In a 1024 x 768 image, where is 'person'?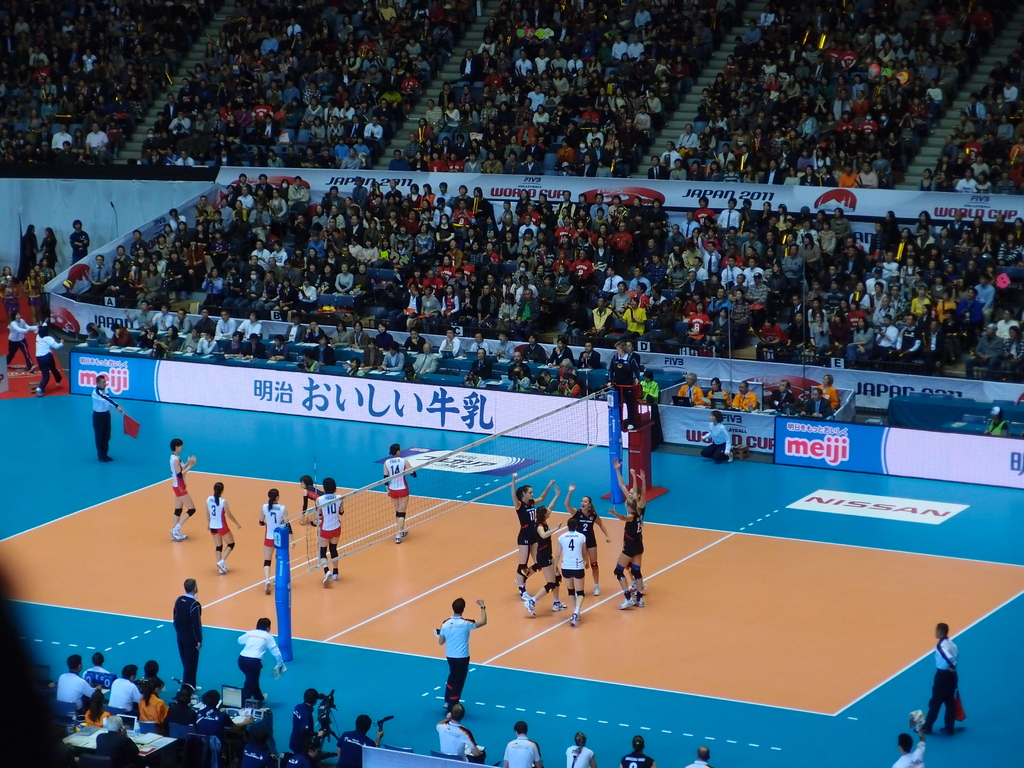
{"left": 607, "top": 341, "right": 643, "bottom": 414}.
